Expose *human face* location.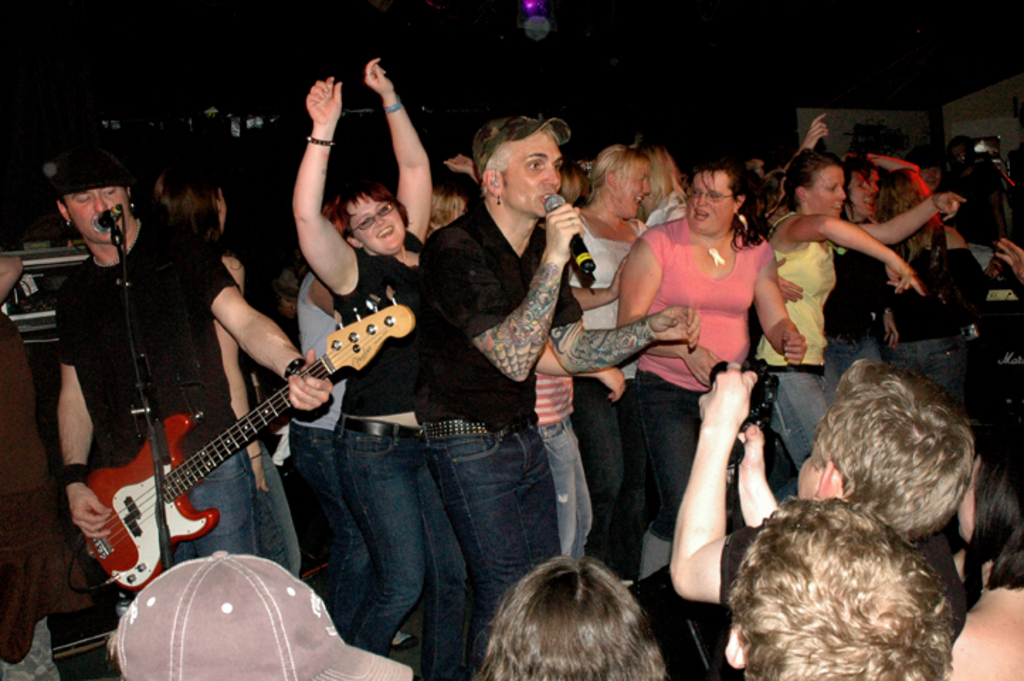
Exposed at rect(67, 193, 133, 243).
